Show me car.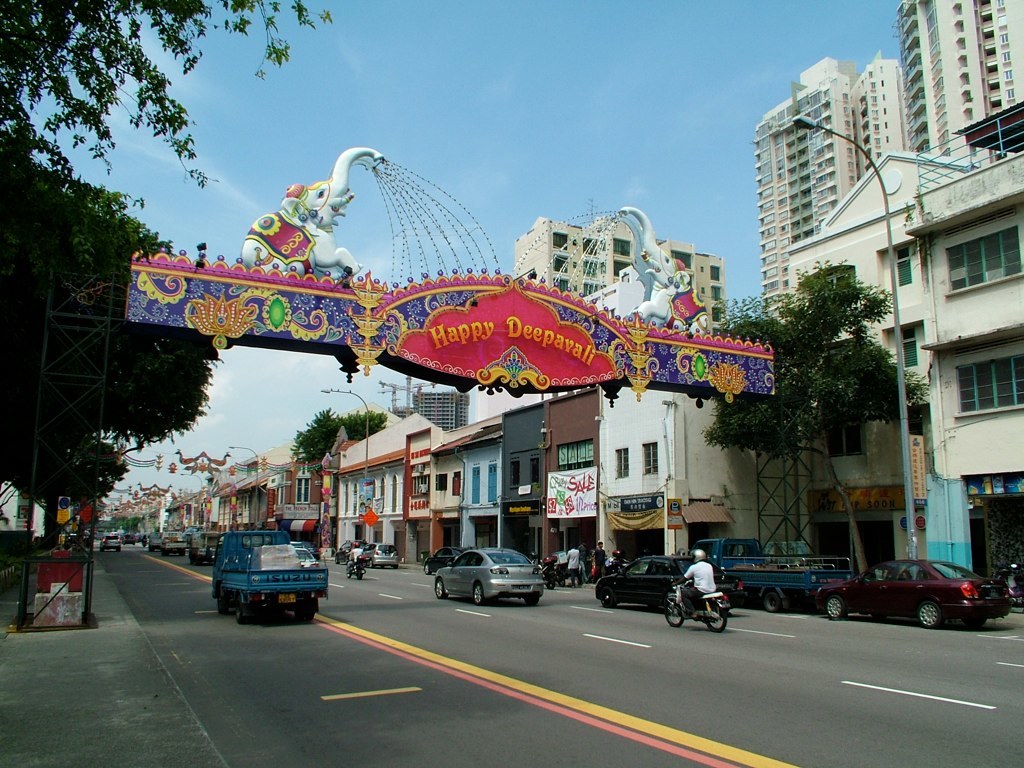
car is here: x1=99, y1=532, x2=126, y2=550.
